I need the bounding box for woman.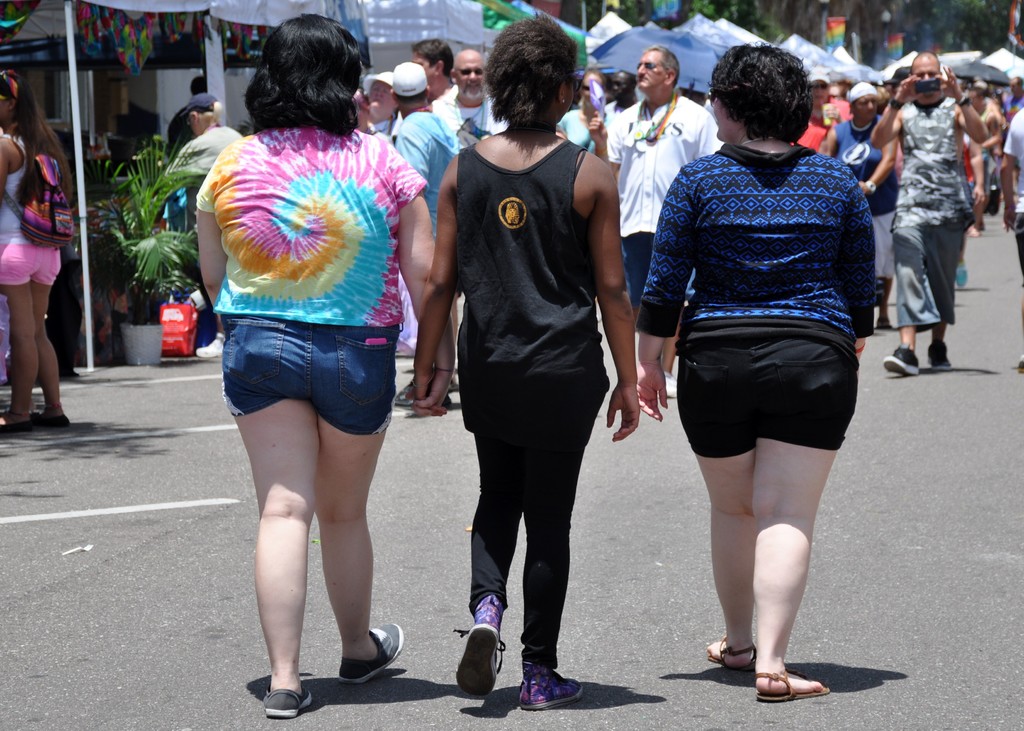
Here it is: Rect(557, 54, 610, 155).
